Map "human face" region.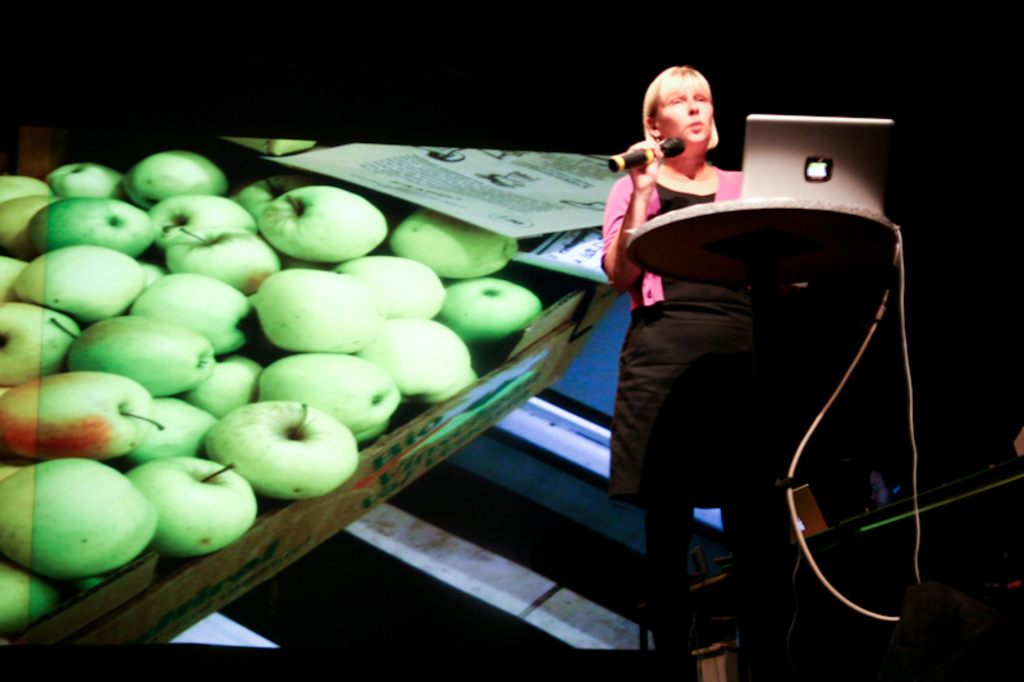
Mapped to crop(658, 73, 732, 160).
